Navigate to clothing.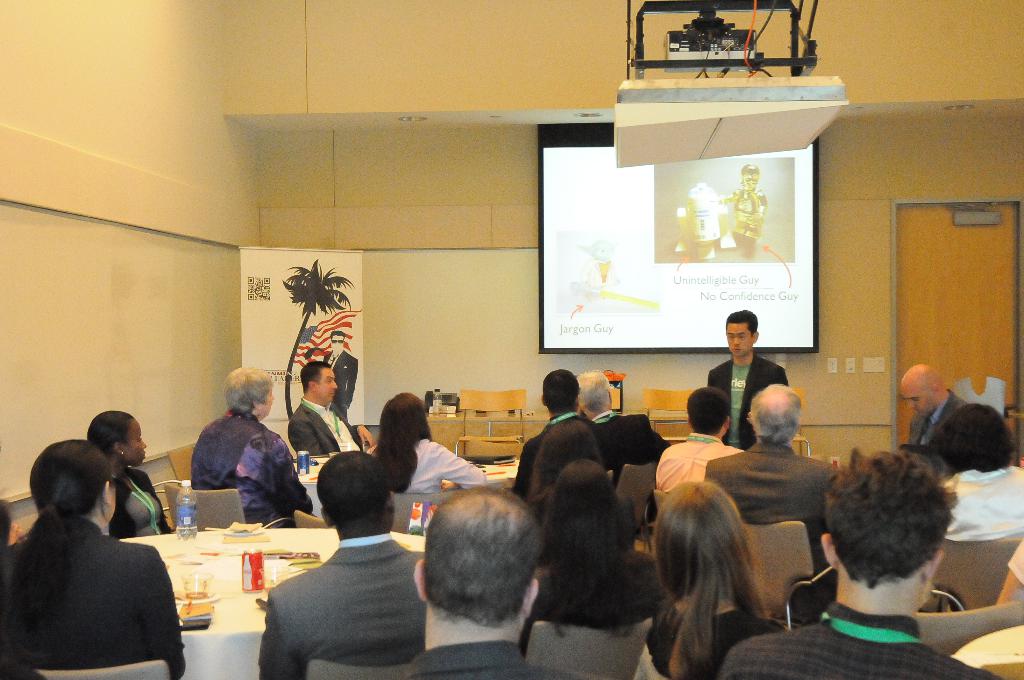
Navigation target: {"x1": 404, "y1": 437, "x2": 489, "y2": 492}.
